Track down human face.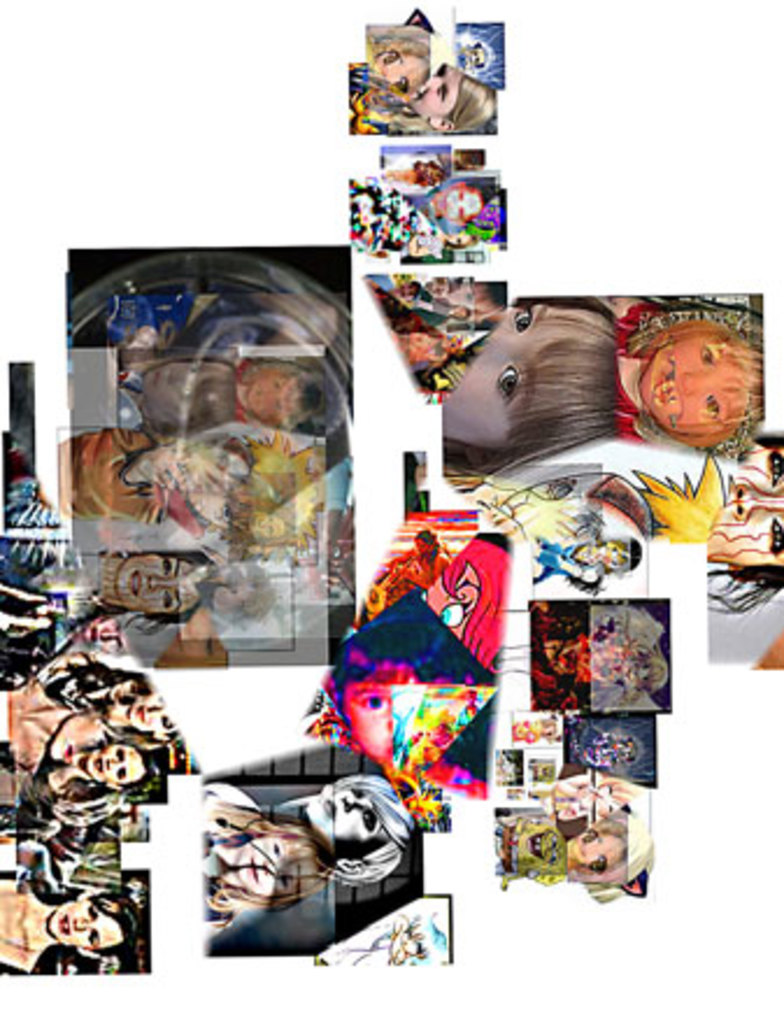
Tracked to <box>114,552,209,612</box>.
